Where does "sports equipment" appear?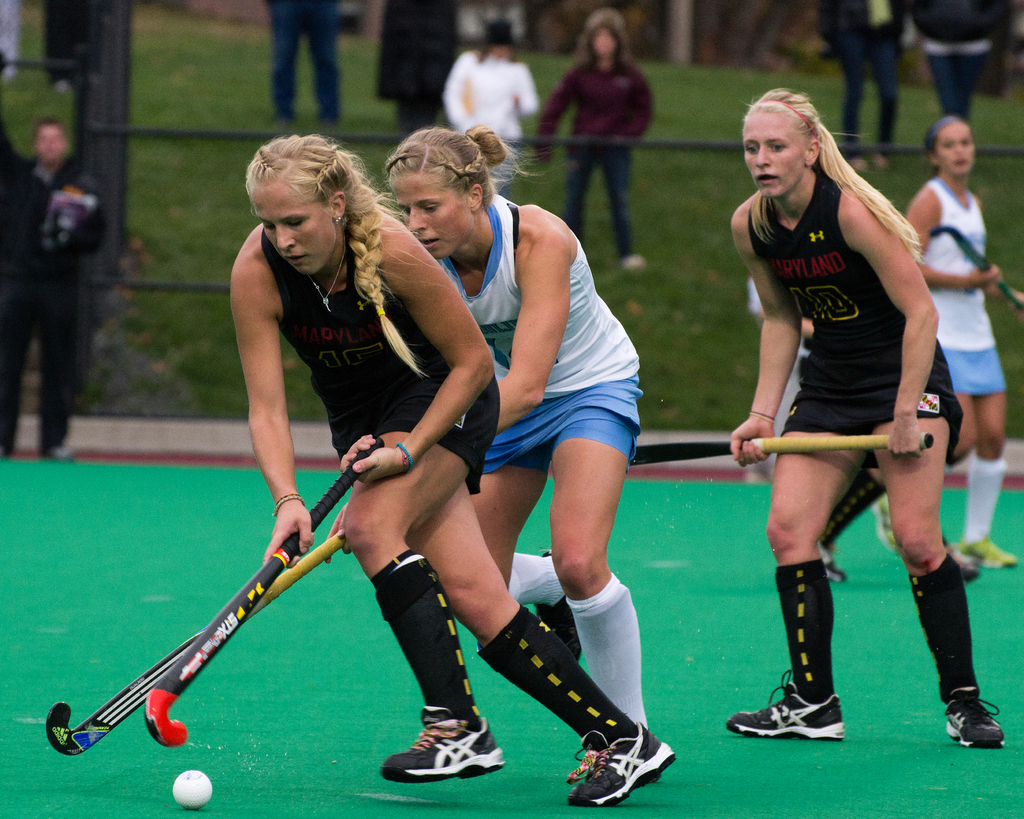
Appears at (171, 767, 215, 812).
